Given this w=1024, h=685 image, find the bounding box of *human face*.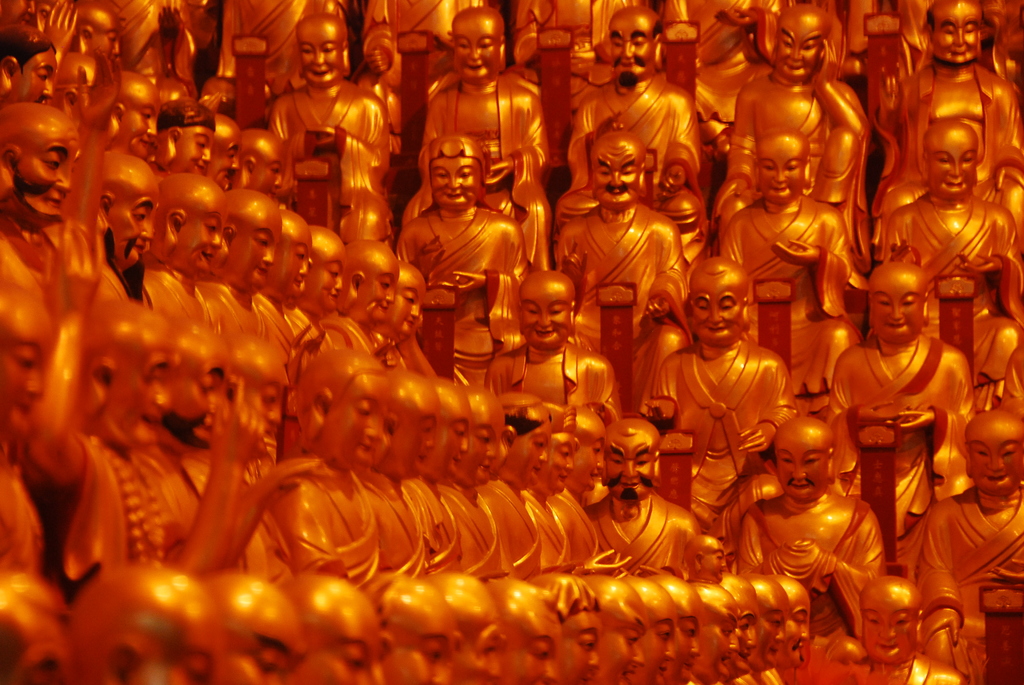
[452, 16, 504, 81].
